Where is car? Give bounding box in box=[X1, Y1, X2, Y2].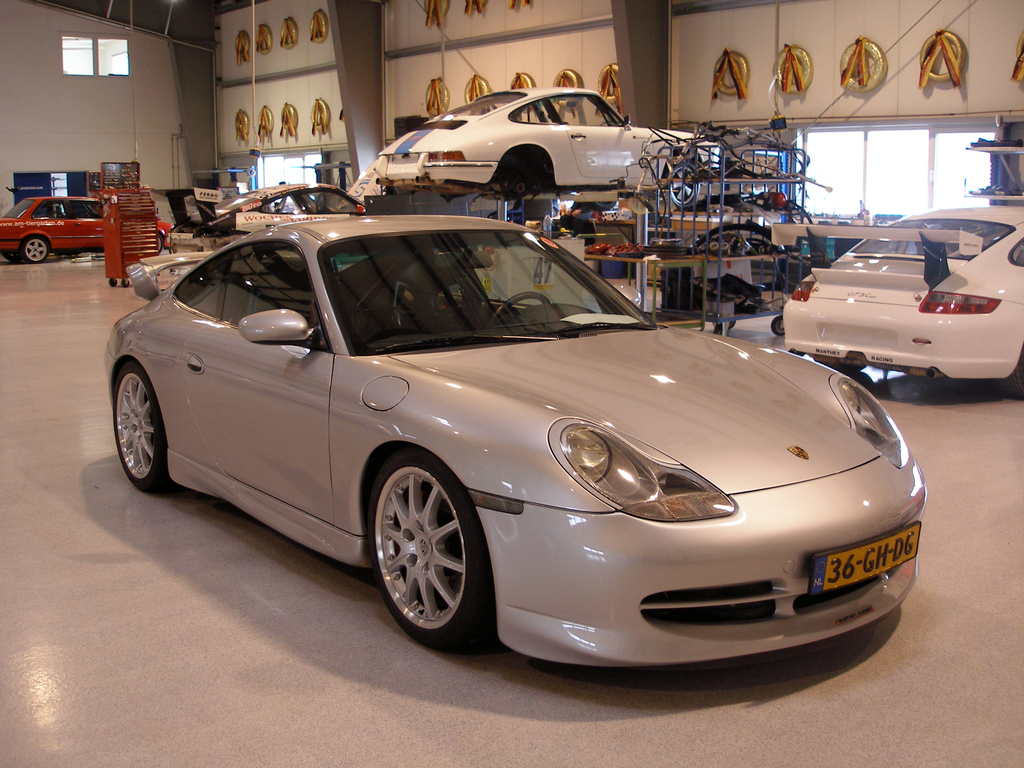
box=[376, 83, 721, 199].
